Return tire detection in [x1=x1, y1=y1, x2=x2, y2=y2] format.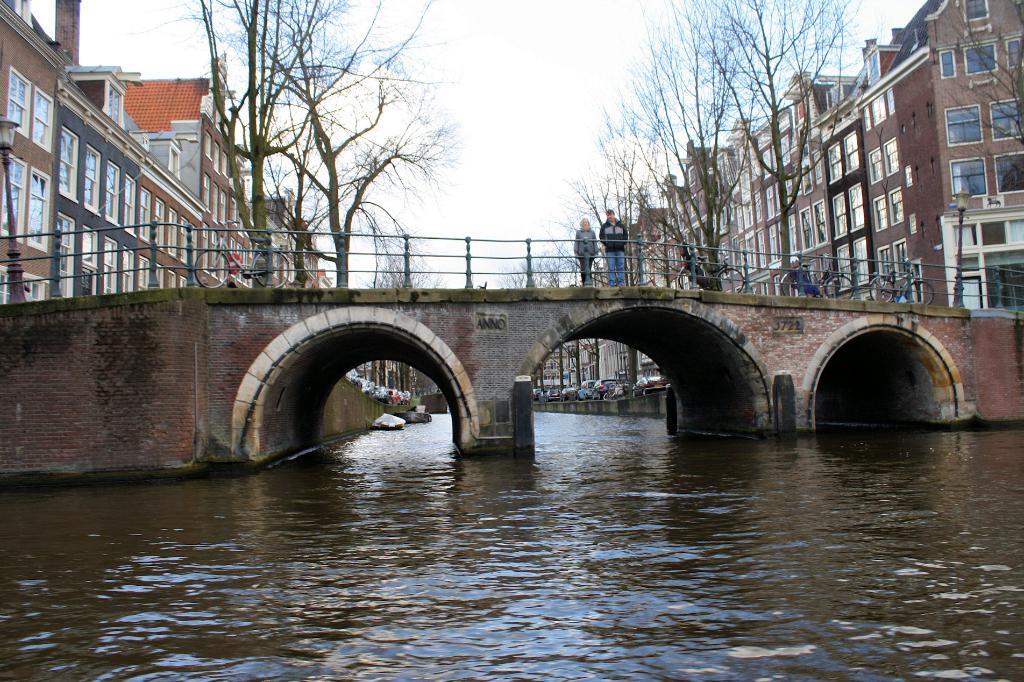
[x1=675, y1=263, x2=704, y2=288].
